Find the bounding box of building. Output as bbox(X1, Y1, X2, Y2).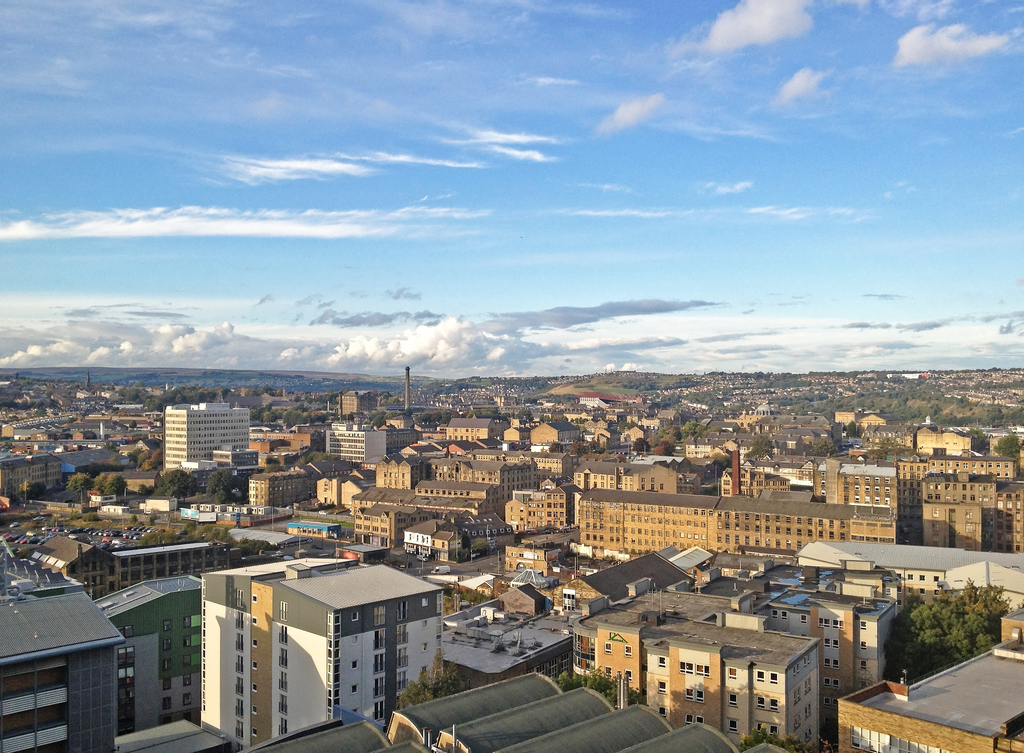
bbox(0, 533, 231, 601).
